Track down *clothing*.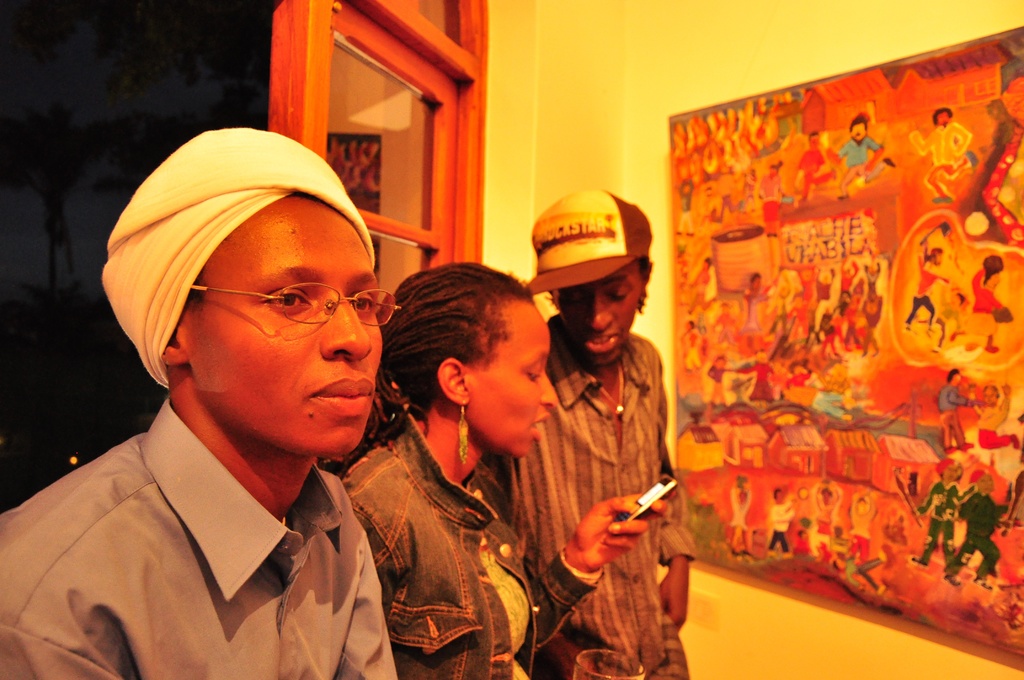
Tracked to (left=0, top=397, right=396, bottom=679).
